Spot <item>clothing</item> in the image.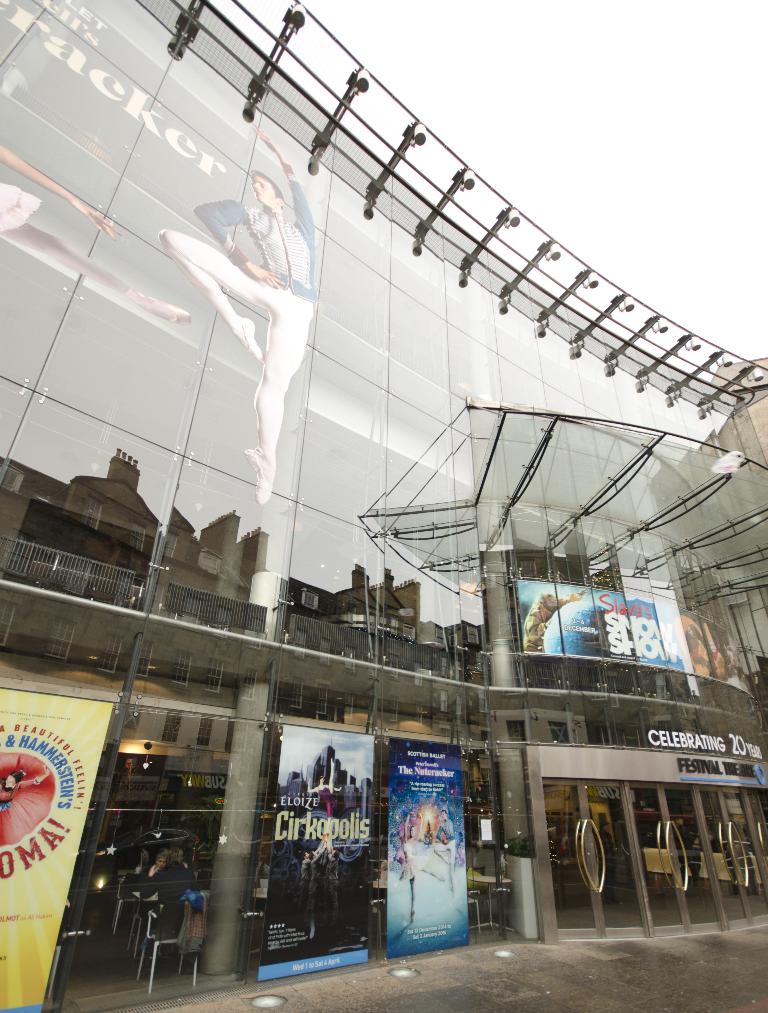
<item>clothing</item> found at 0/184/42/228.
